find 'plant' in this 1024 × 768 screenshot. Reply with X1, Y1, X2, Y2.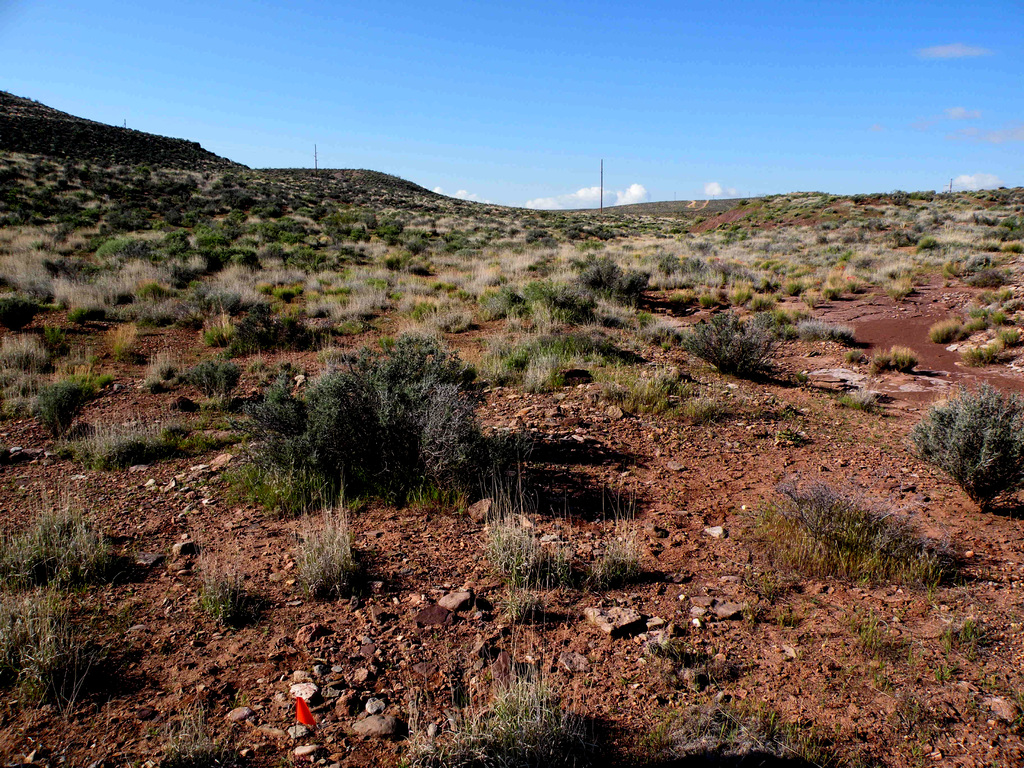
208, 280, 246, 312.
